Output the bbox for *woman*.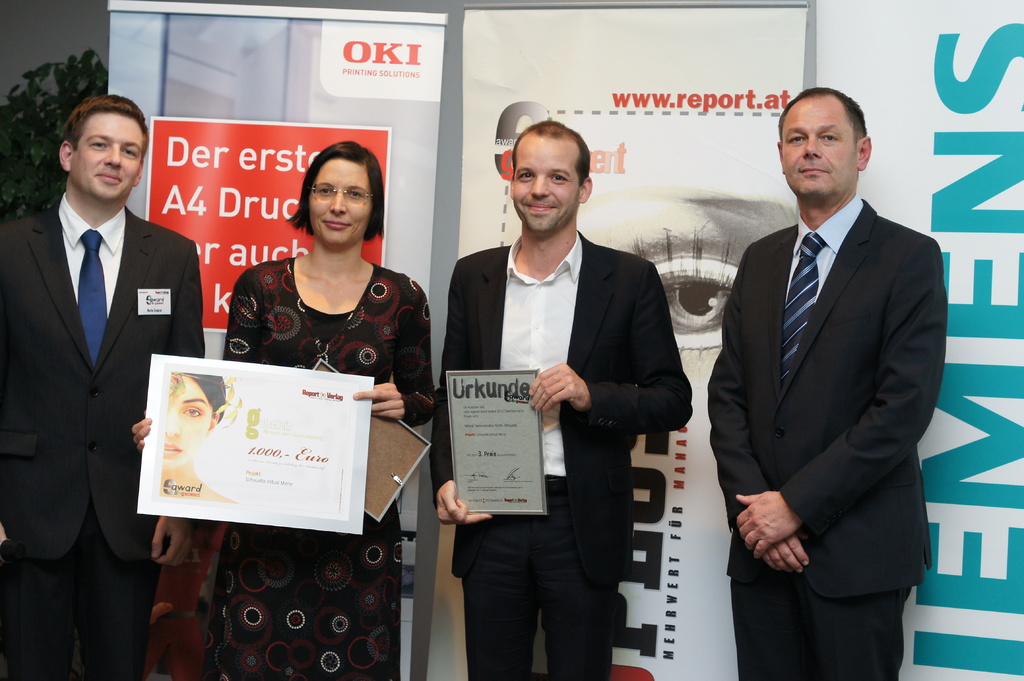
l=134, t=141, r=432, b=680.
